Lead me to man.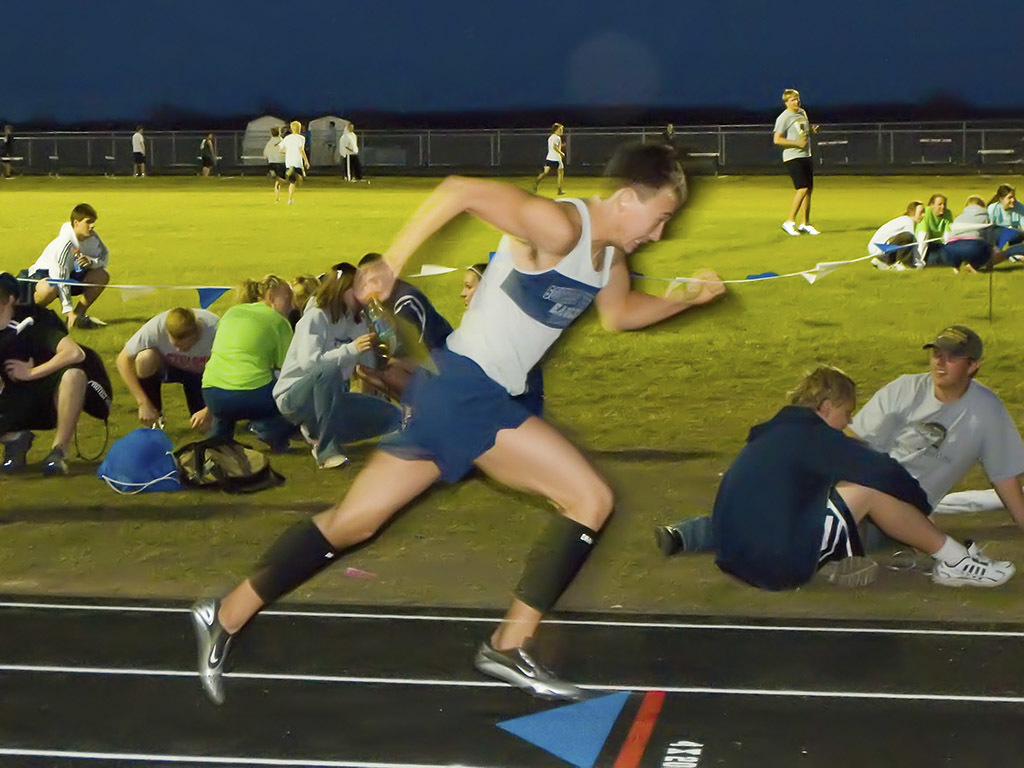
Lead to left=345, top=122, right=369, bottom=184.
